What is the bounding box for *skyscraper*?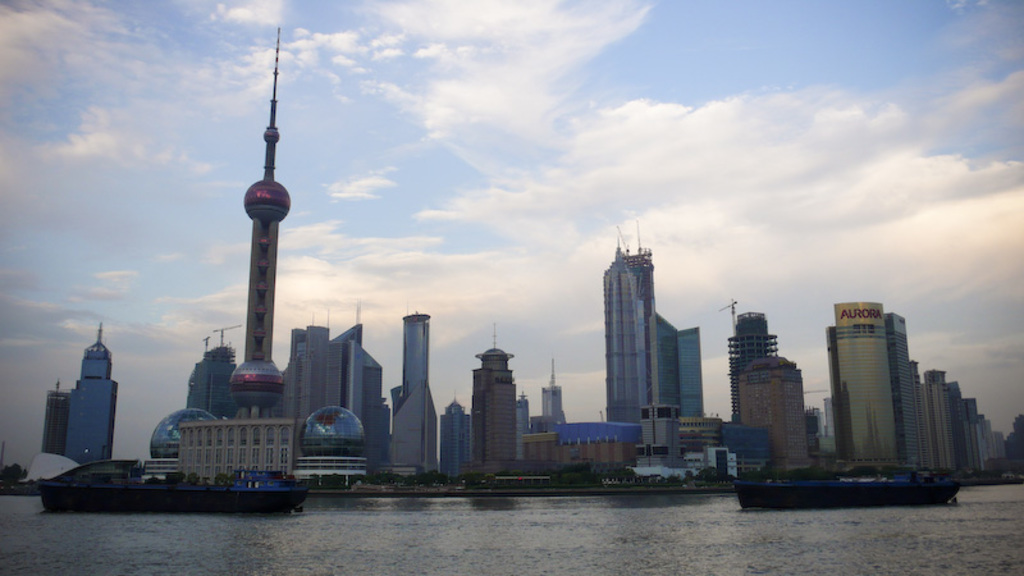
810:289:947:471.
